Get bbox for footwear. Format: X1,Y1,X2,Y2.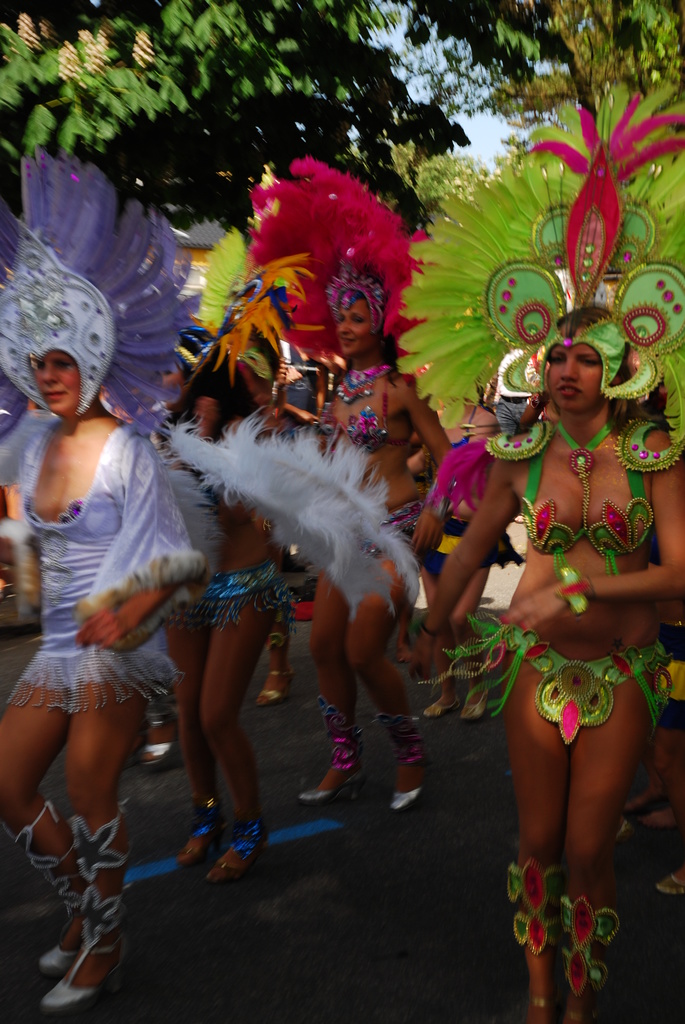
201,849,258,886.
